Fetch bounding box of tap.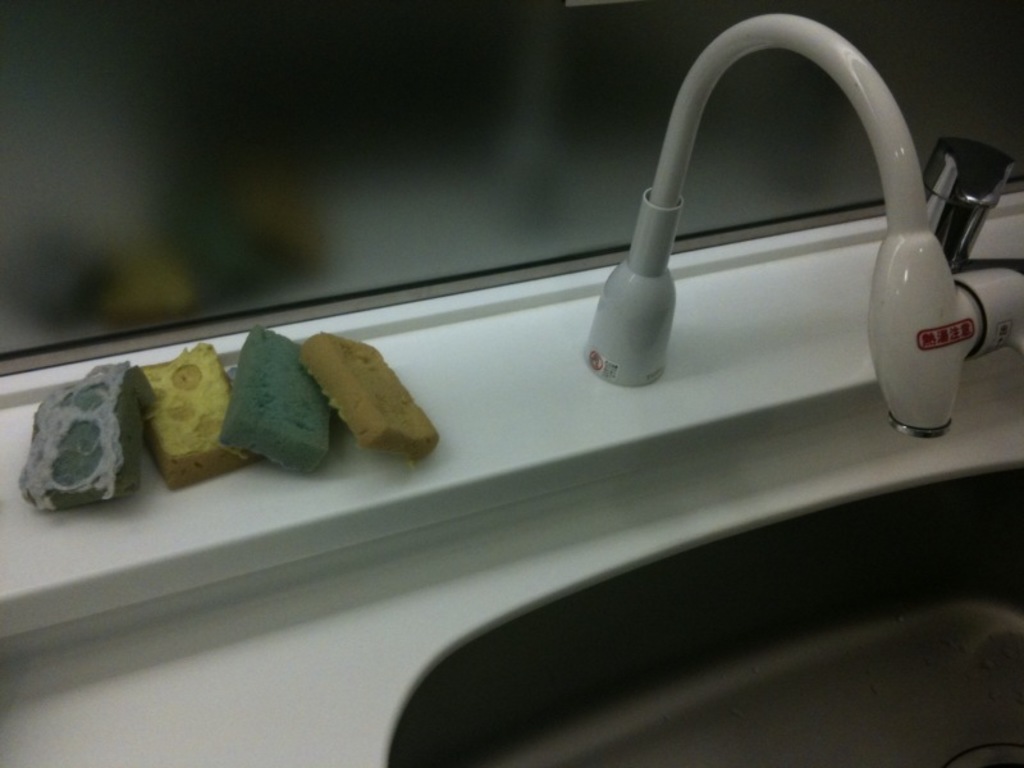
Bbox: (x1=525, y1=32, x2=1023, y2=465).
